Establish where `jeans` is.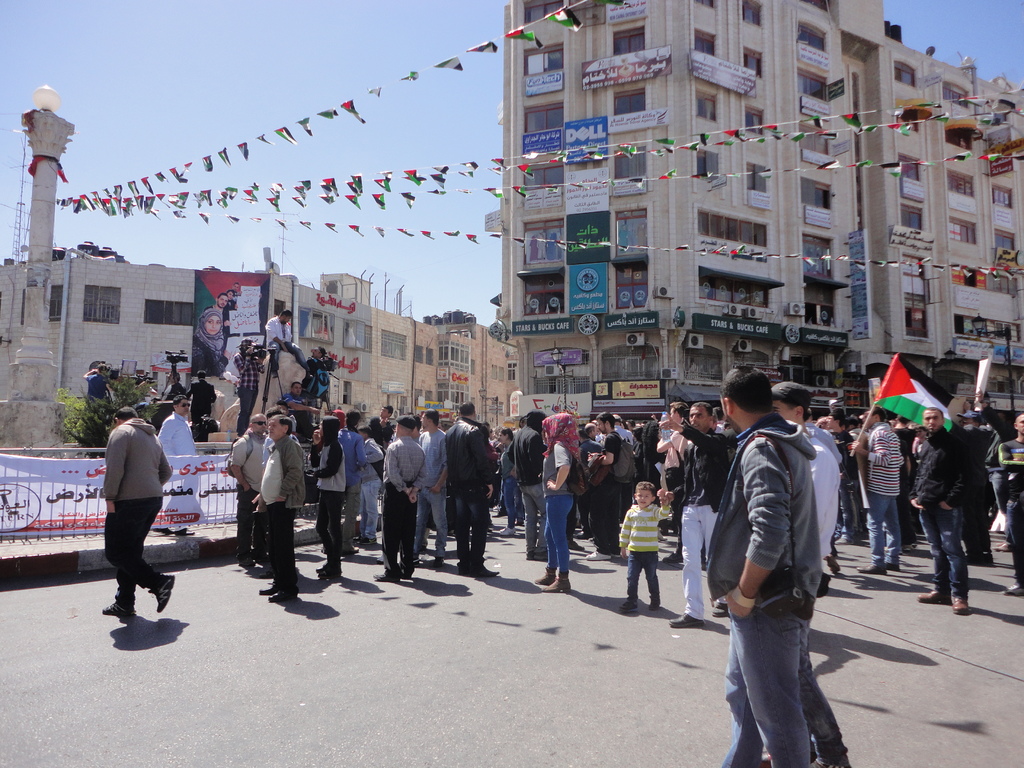
Established at left=627, top=556, right=659, bottom=599.
